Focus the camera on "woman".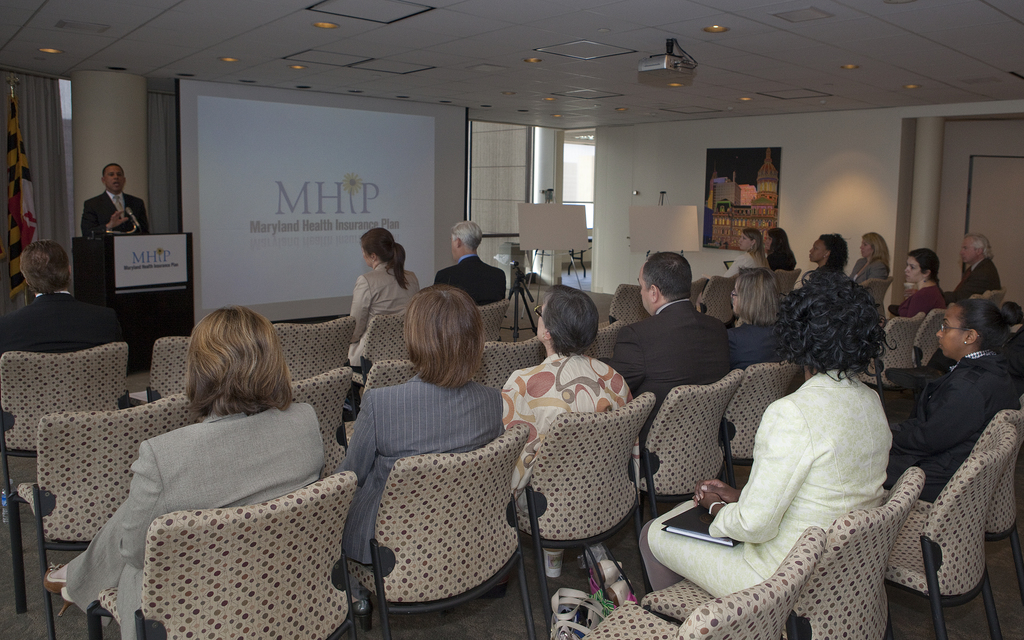
Focus region: <region>81, 299, 351, 639</region>.
